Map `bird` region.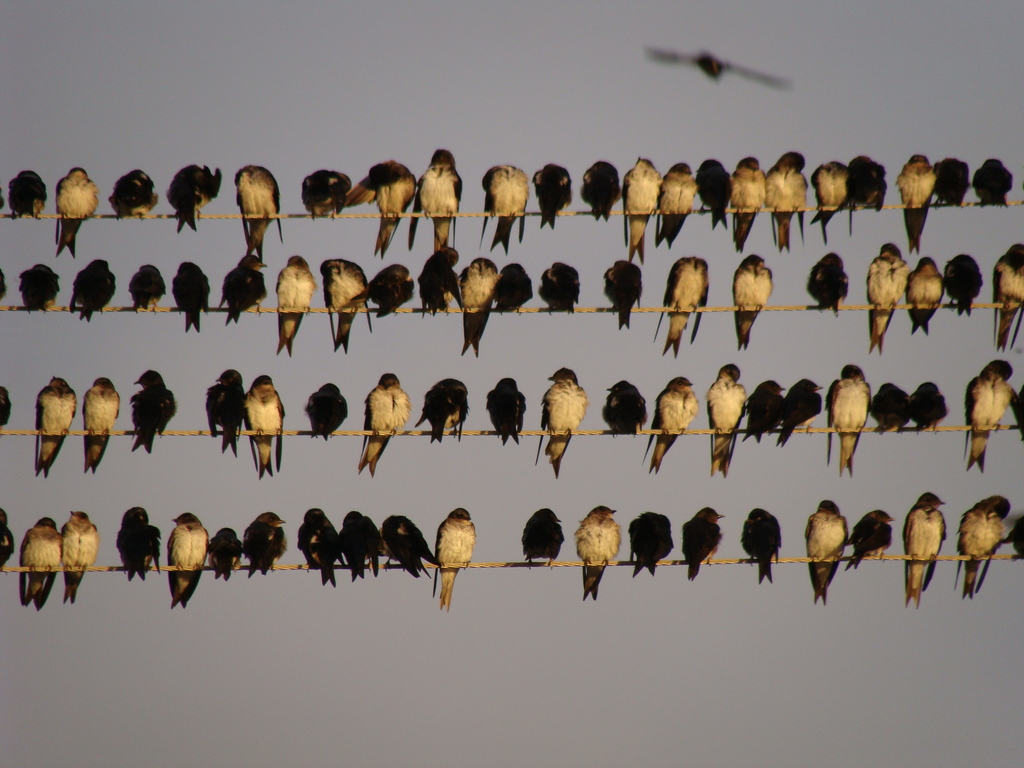
Mapped to {"left": 411, "top": 145, "right": 467, "bottom": 252}.
